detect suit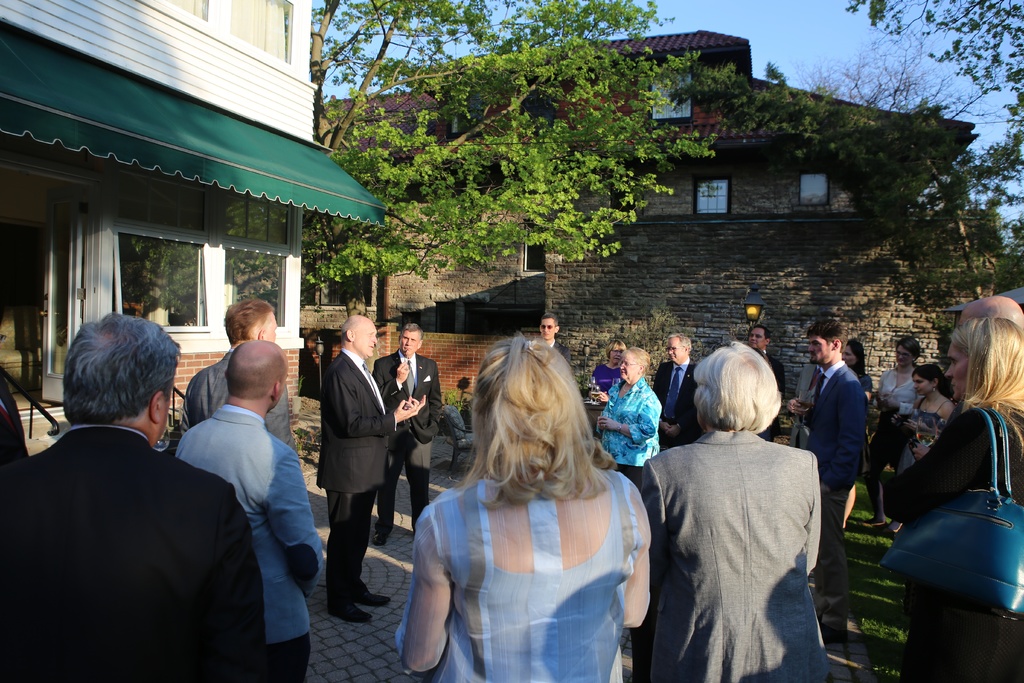
bbox=(803, 359, 871, 630)
